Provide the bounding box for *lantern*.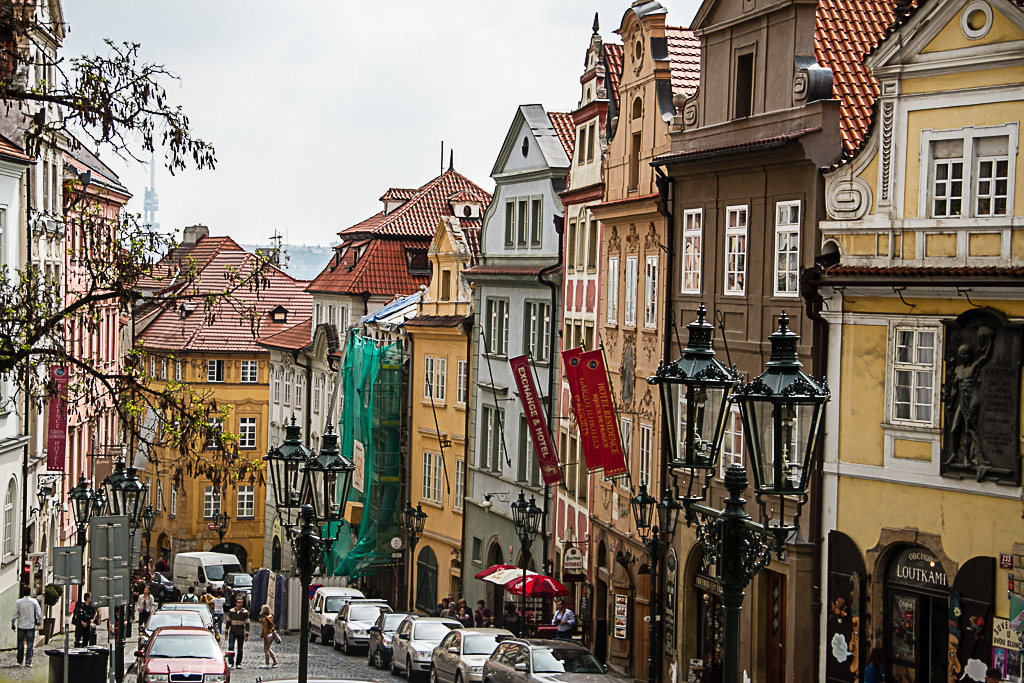
(629, 483, 652, 542).
